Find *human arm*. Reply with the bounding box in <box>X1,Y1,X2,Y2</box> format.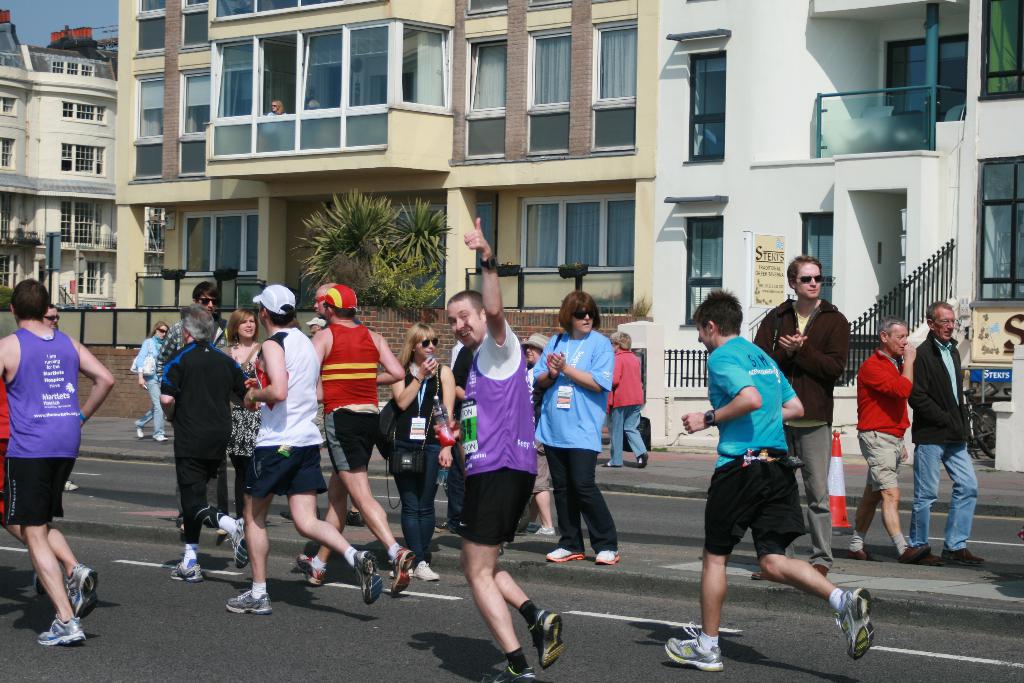
<box>137,342,150,391</box>.
